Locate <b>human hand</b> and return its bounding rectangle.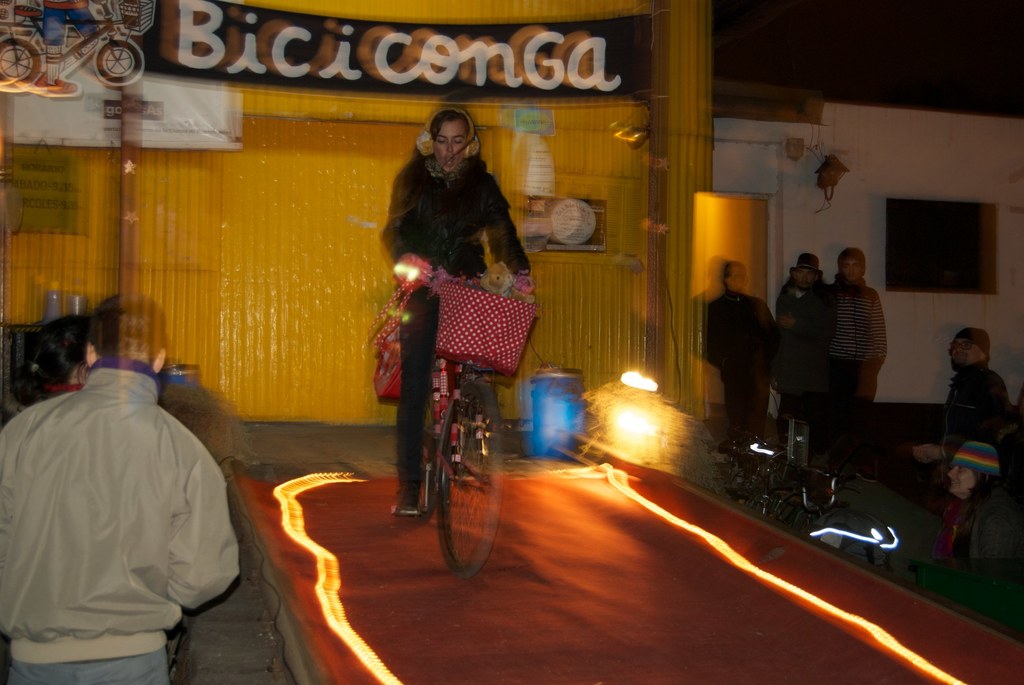
[left=511, top=272, right=536, bottom=297].
